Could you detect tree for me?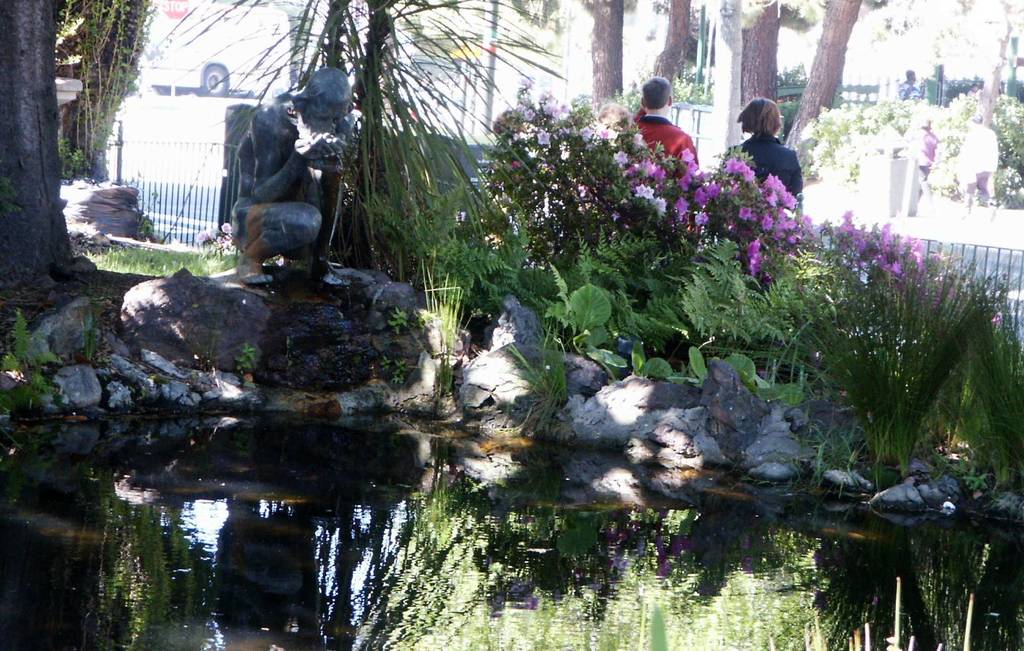
Detection result: detection(0, 0, 78, 299).
